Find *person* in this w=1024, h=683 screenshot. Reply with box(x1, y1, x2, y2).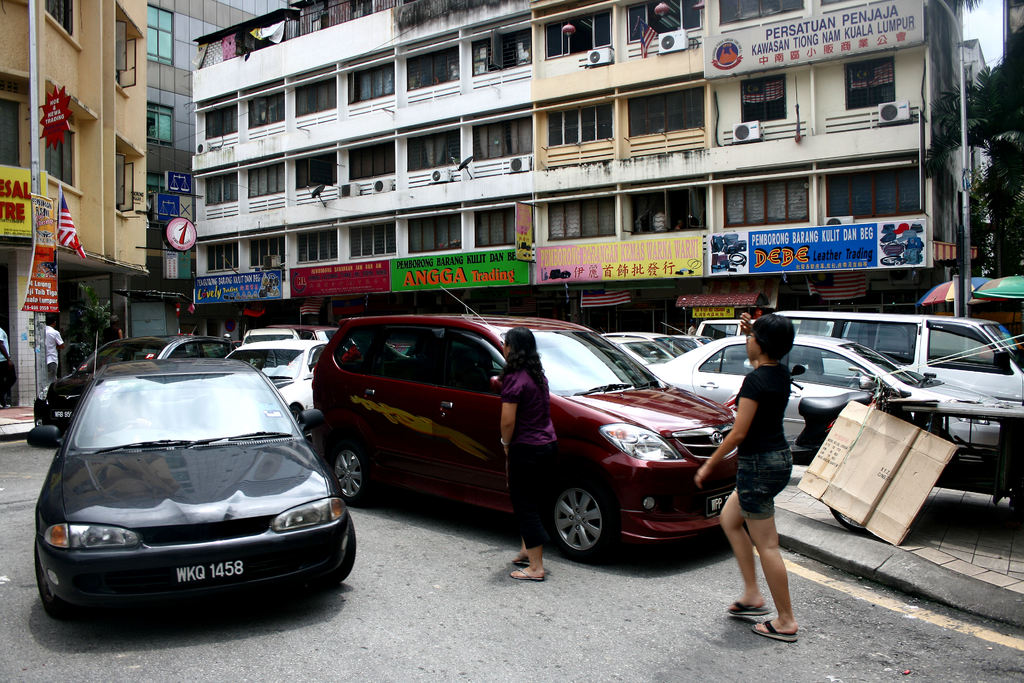
box(47, 318, 65, 384).
